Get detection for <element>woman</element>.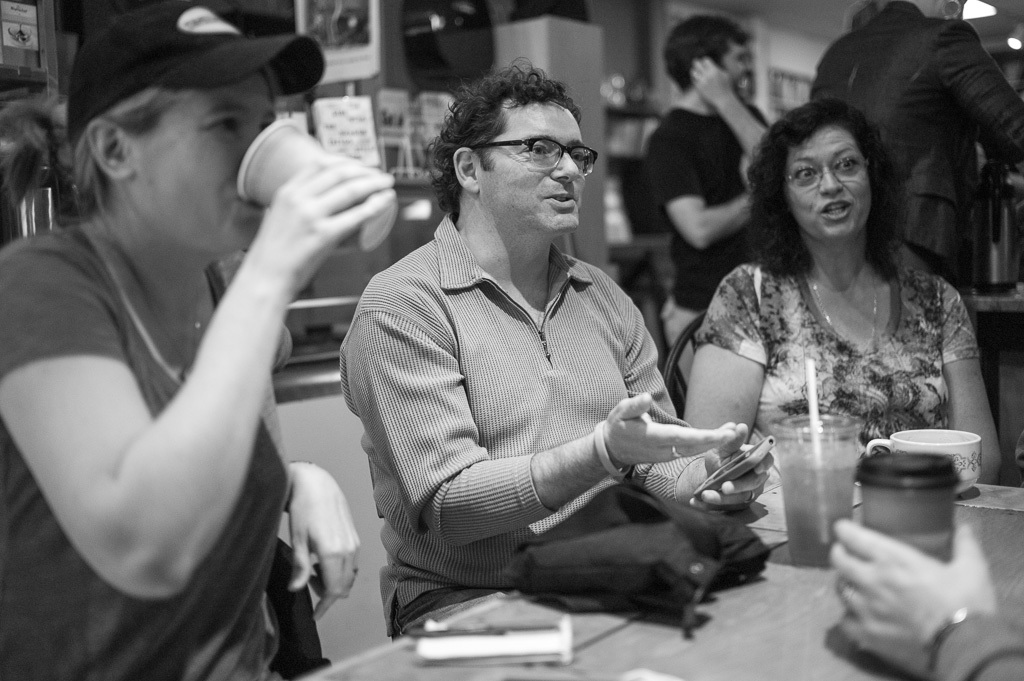
Detection: bbox=[692, 106, 1004, 486].
